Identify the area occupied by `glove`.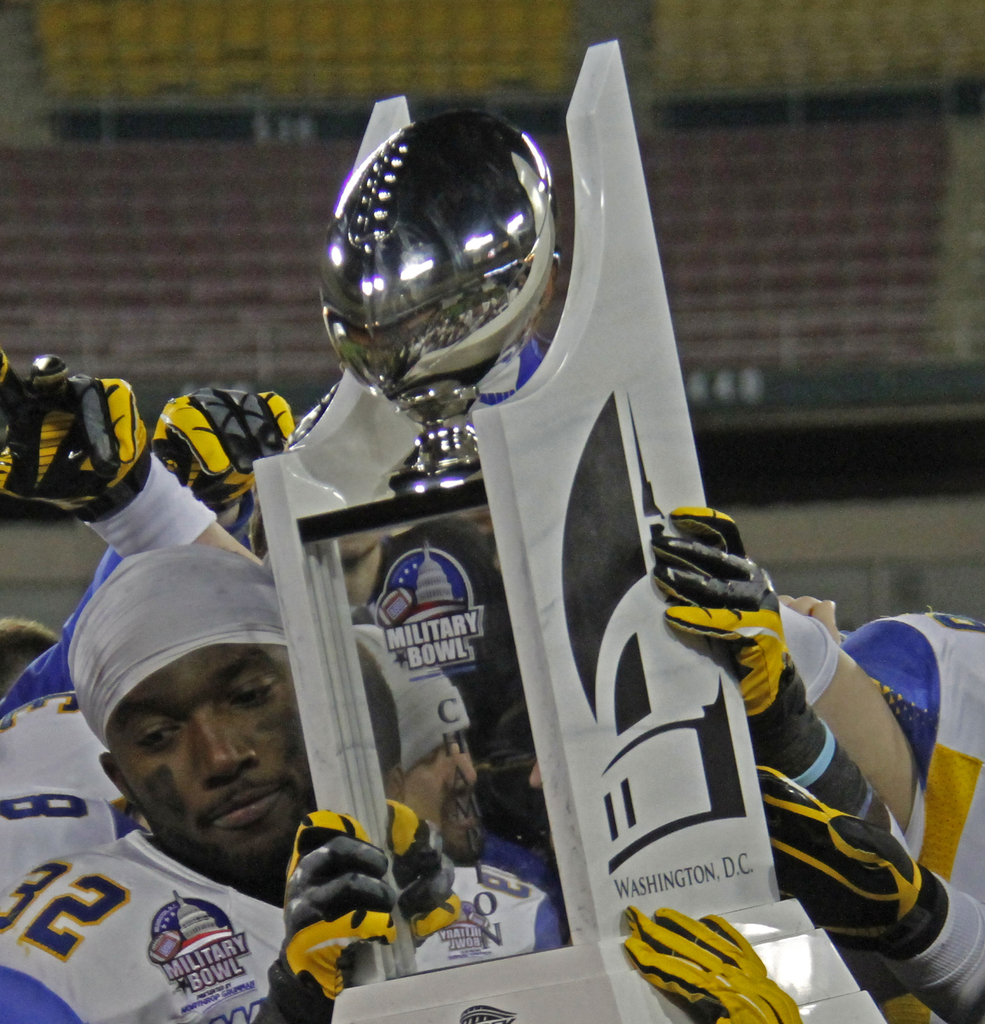
Area: <bbox>765, 755, 952, 927</bbox>.
